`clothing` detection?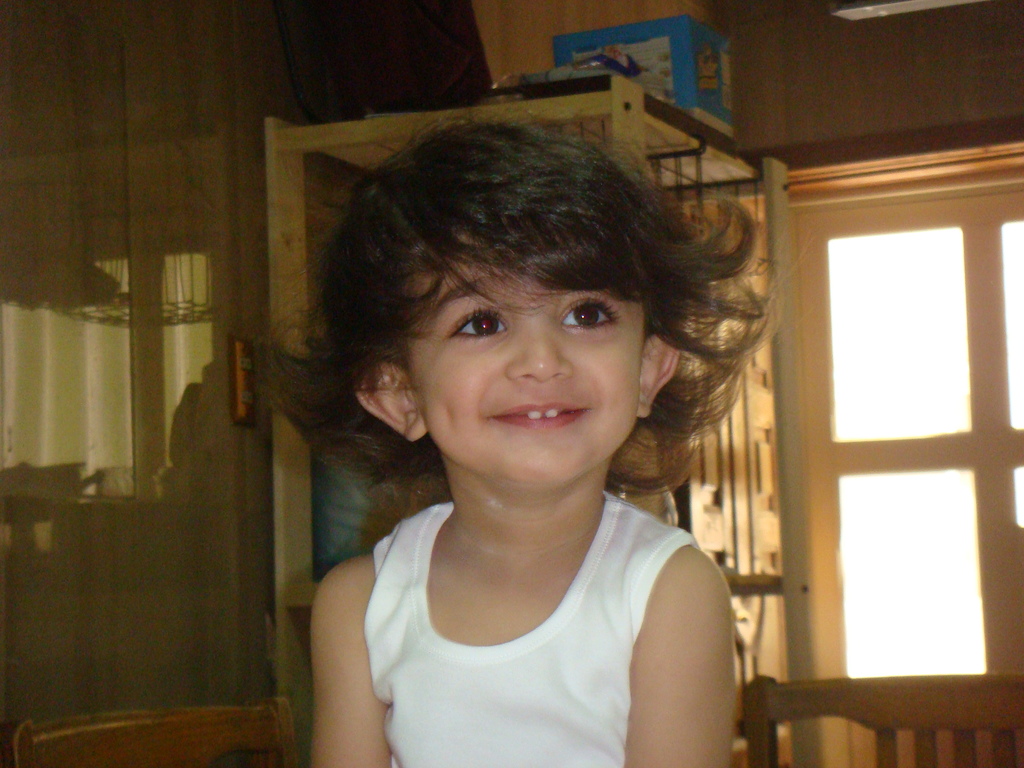
pyautogui.locateOnScreen(346, 525, 735, 746)
